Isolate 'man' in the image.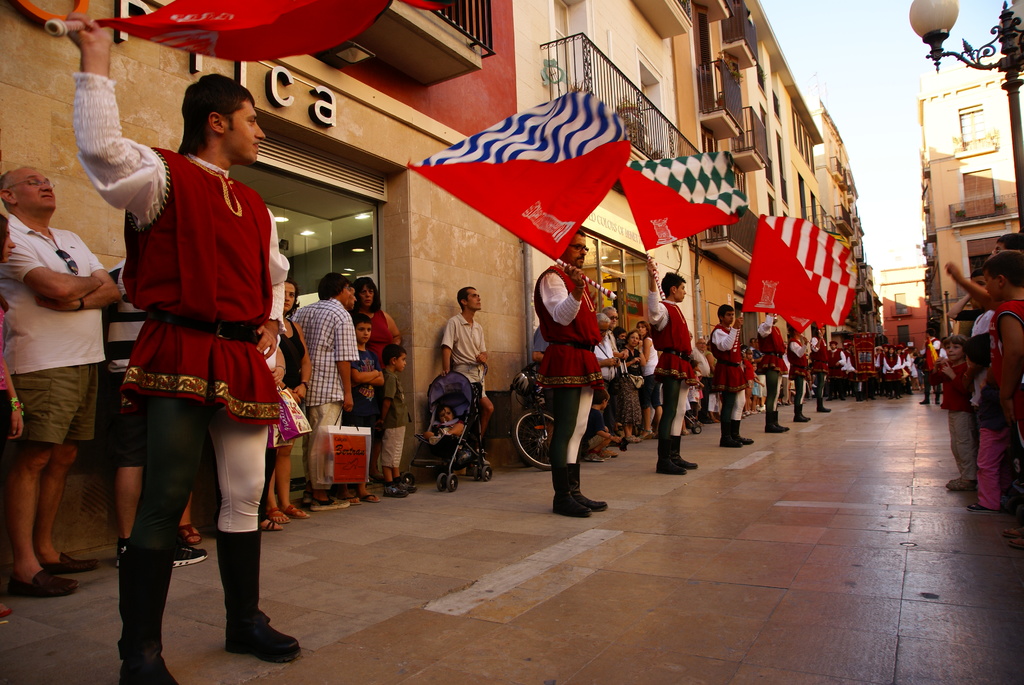
Isolated region: {"x1": 648, "y1": 248, "x2": 700, "y2": 474}.
